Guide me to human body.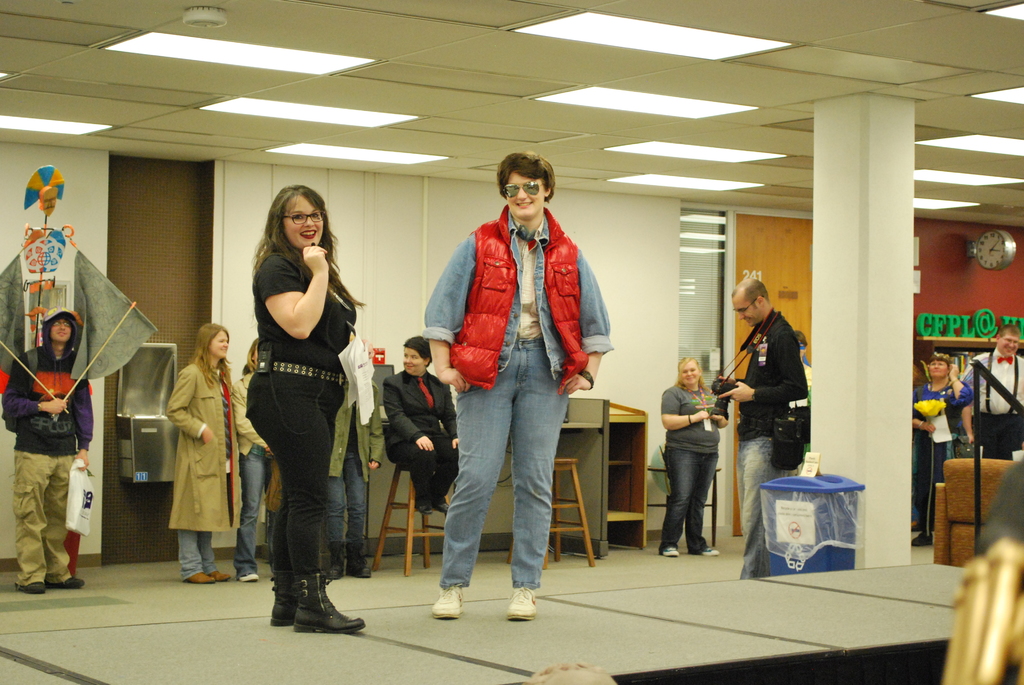
Guidance: <box>422,150,612,622</box>.
